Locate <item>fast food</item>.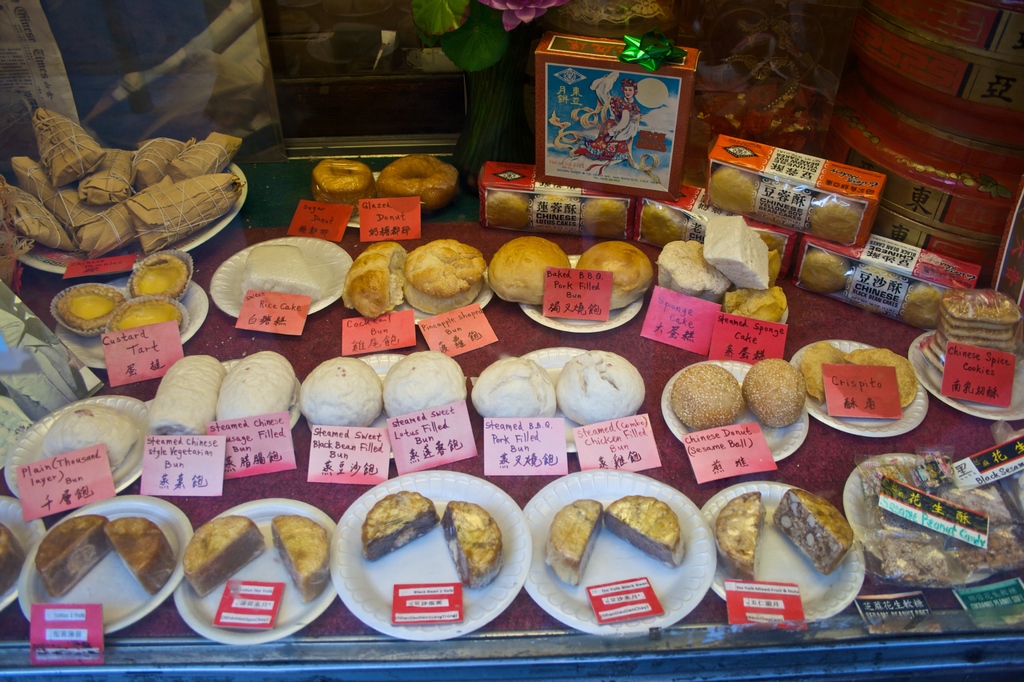
Bounding box: [x1=808, y1=197, x2=860, y2=247].
